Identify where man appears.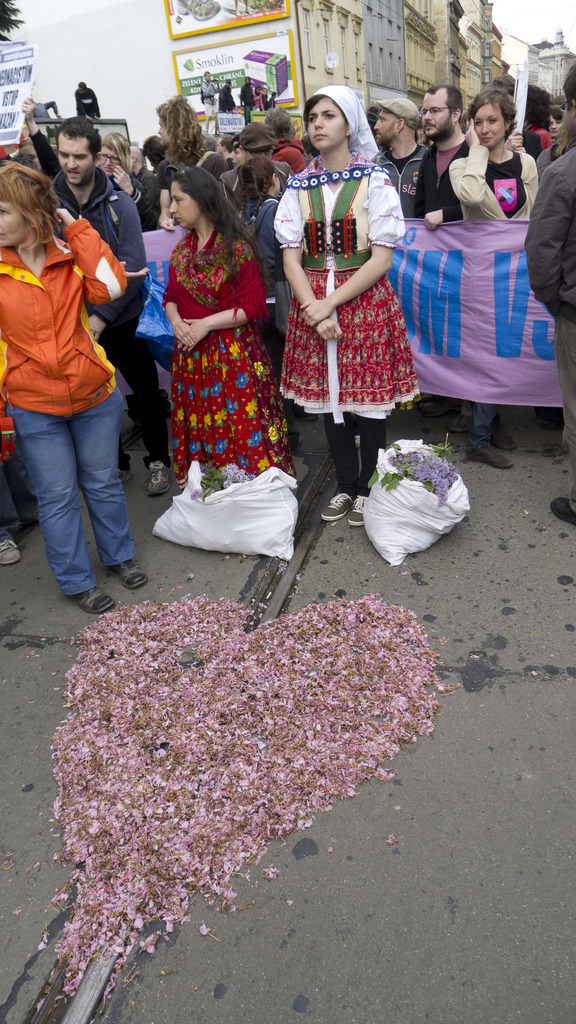
Appears at crop(524, 59, 575, 529).
